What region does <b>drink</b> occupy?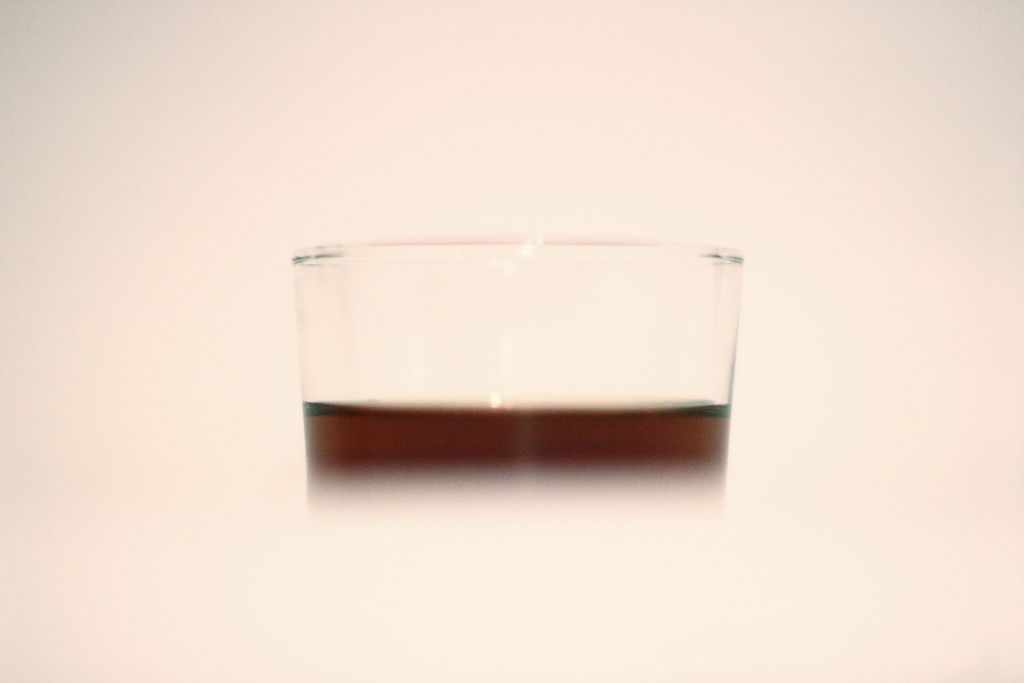
308/402/730/501.
